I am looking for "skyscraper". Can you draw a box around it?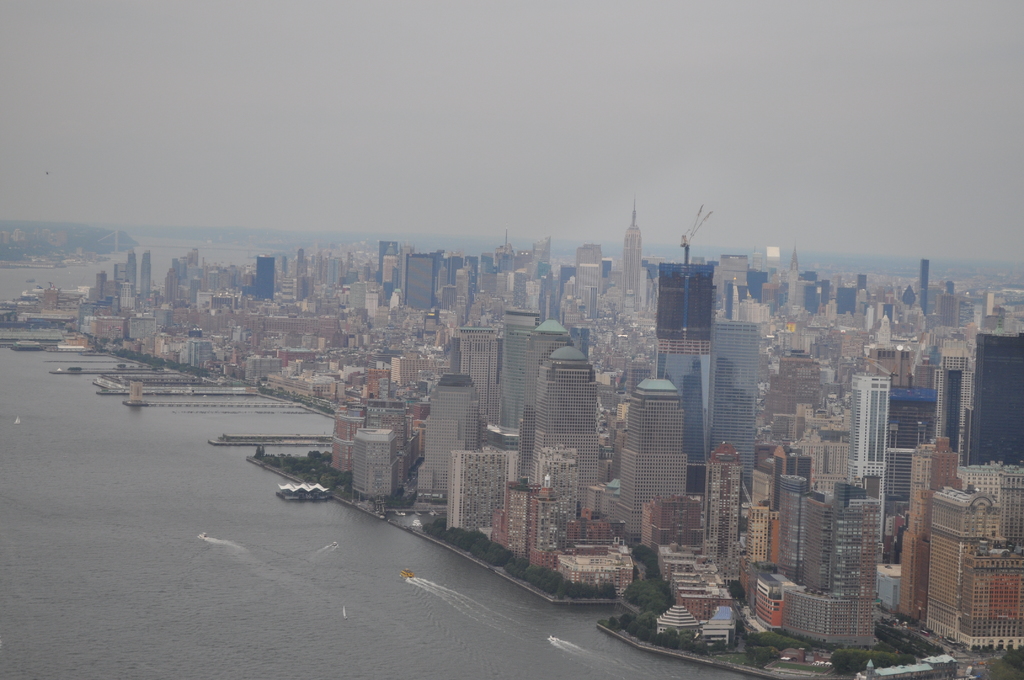
Sure, the bounding box is locate(564, 325, 604, 372).
